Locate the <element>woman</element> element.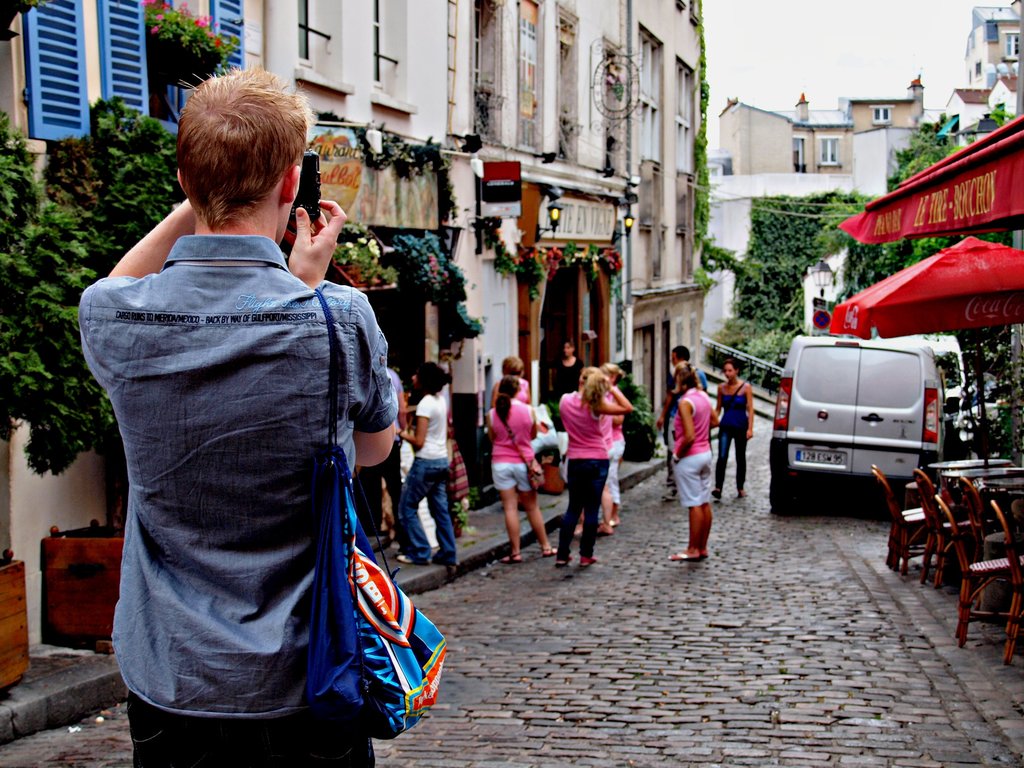
Element bbox: 710,360,758,500.
